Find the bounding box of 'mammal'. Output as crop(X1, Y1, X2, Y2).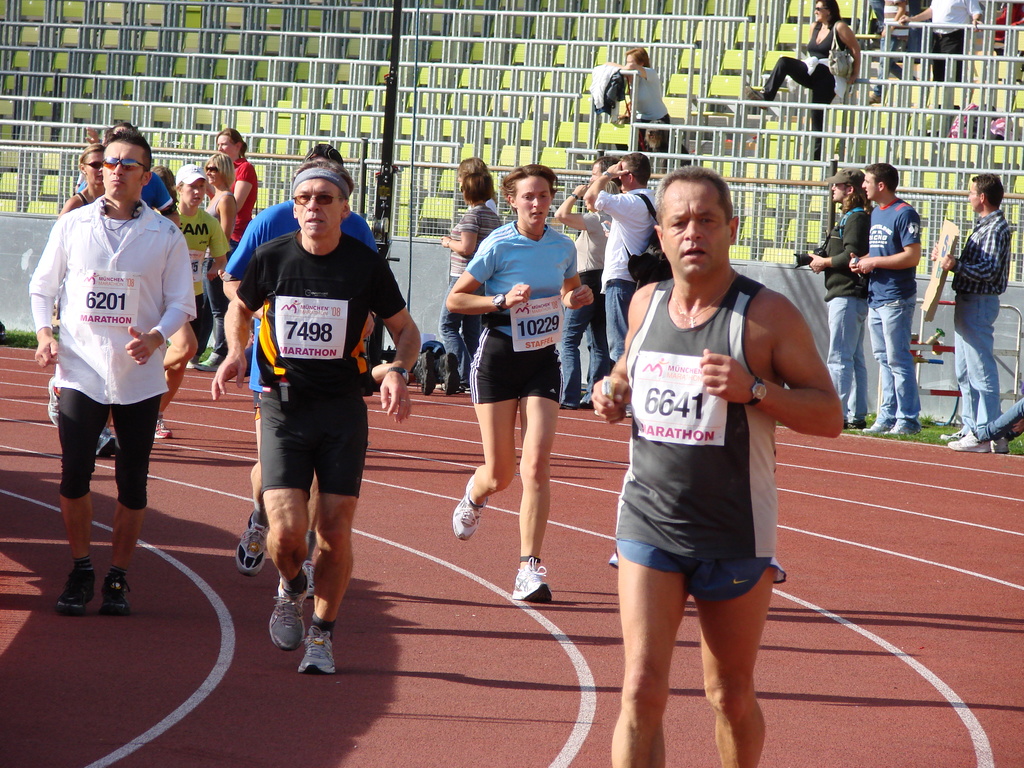
crop(615, 45, 694, 167).
